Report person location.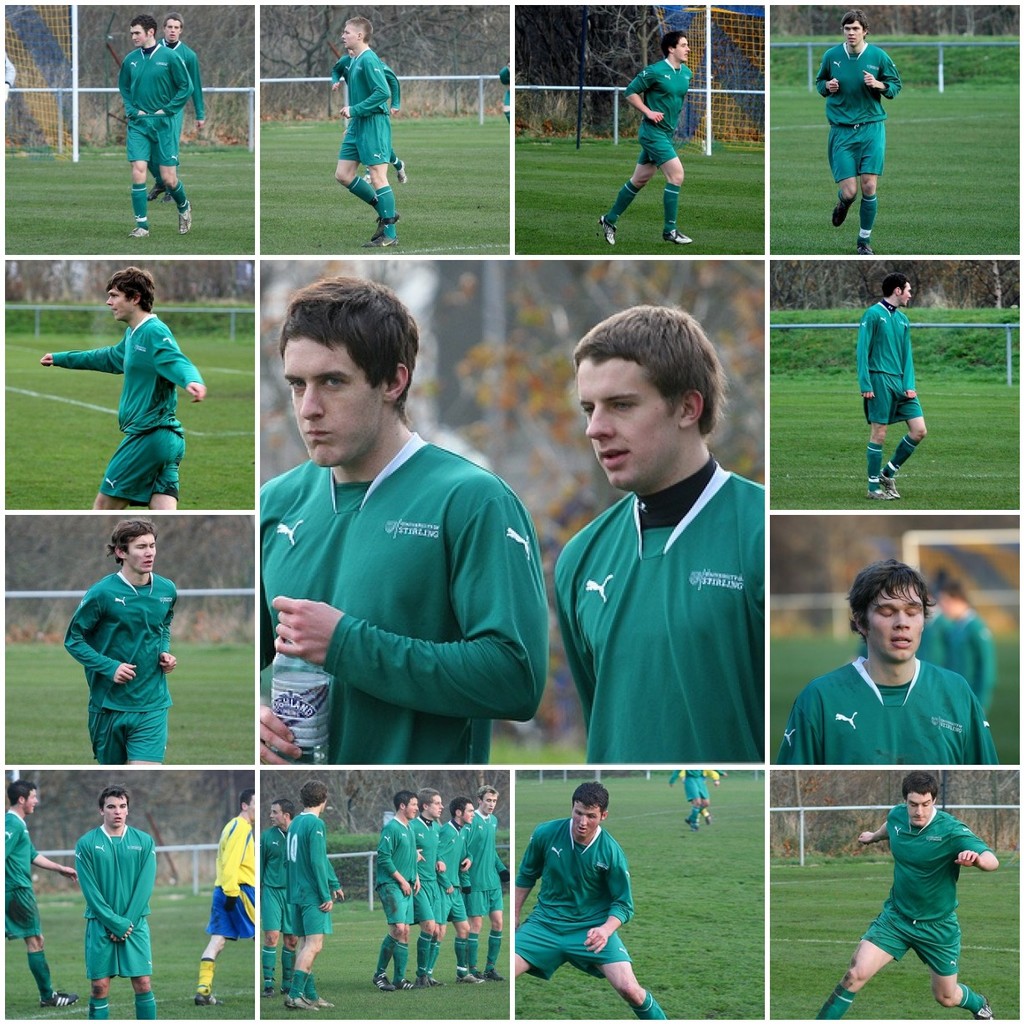
Report: pyautogui.locateOnScreen(155, 10, 208, 139).
